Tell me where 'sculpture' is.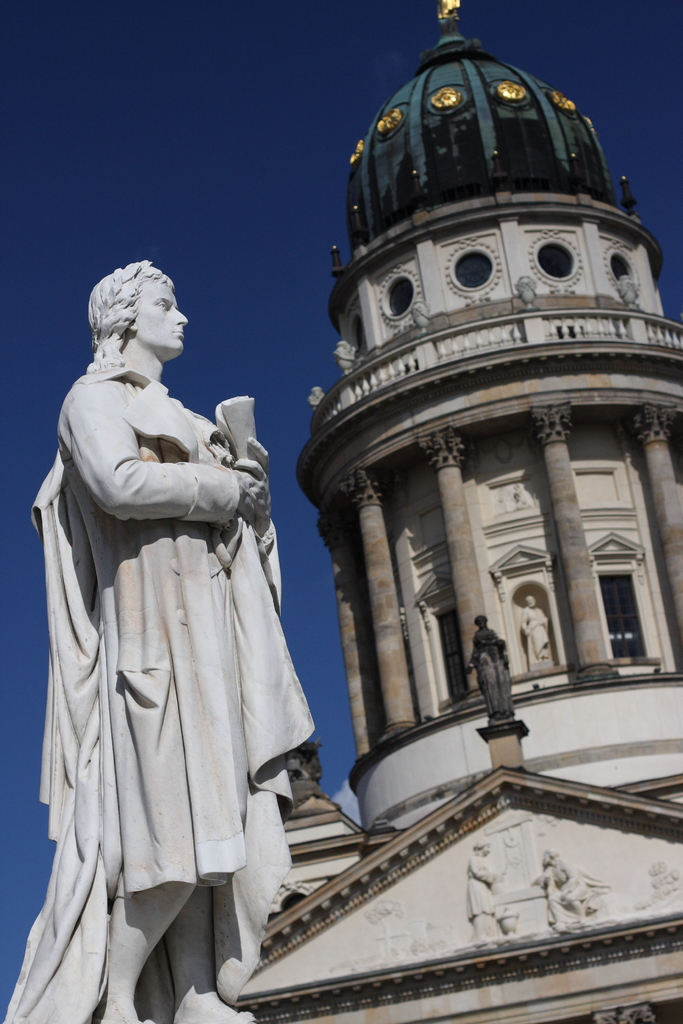
'sculpture' is at [left=26, top=246, right=328, bottom=999].
